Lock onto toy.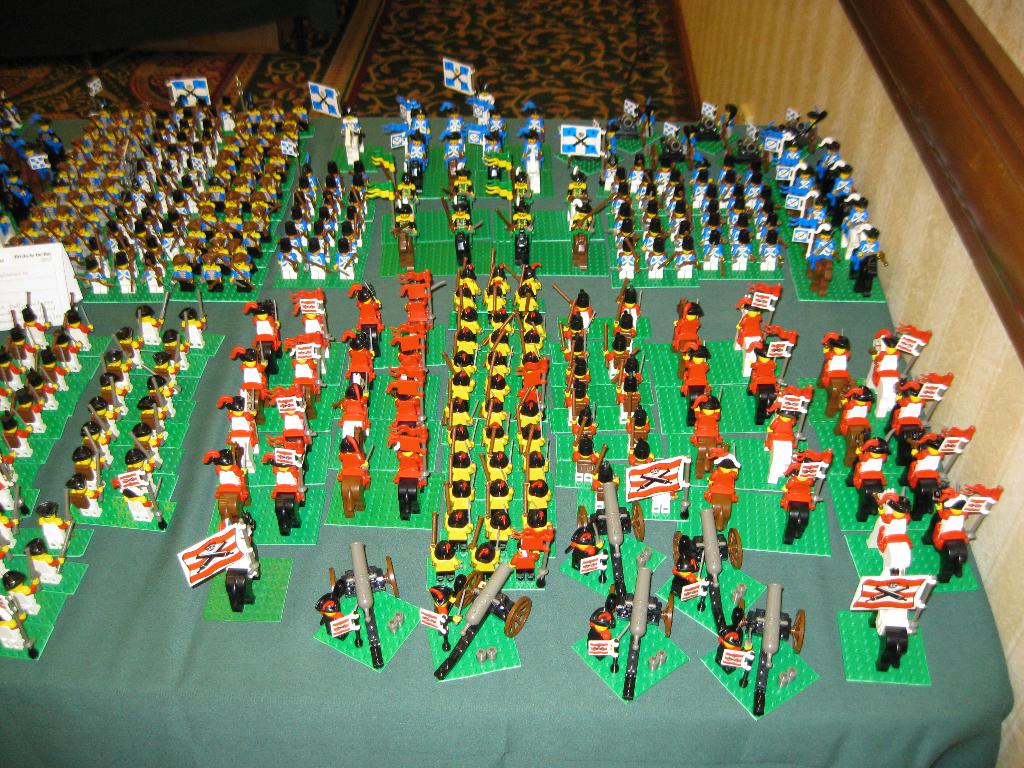
Locked: pyautogui.locateOnScreen(223, 188, 241, 204).
